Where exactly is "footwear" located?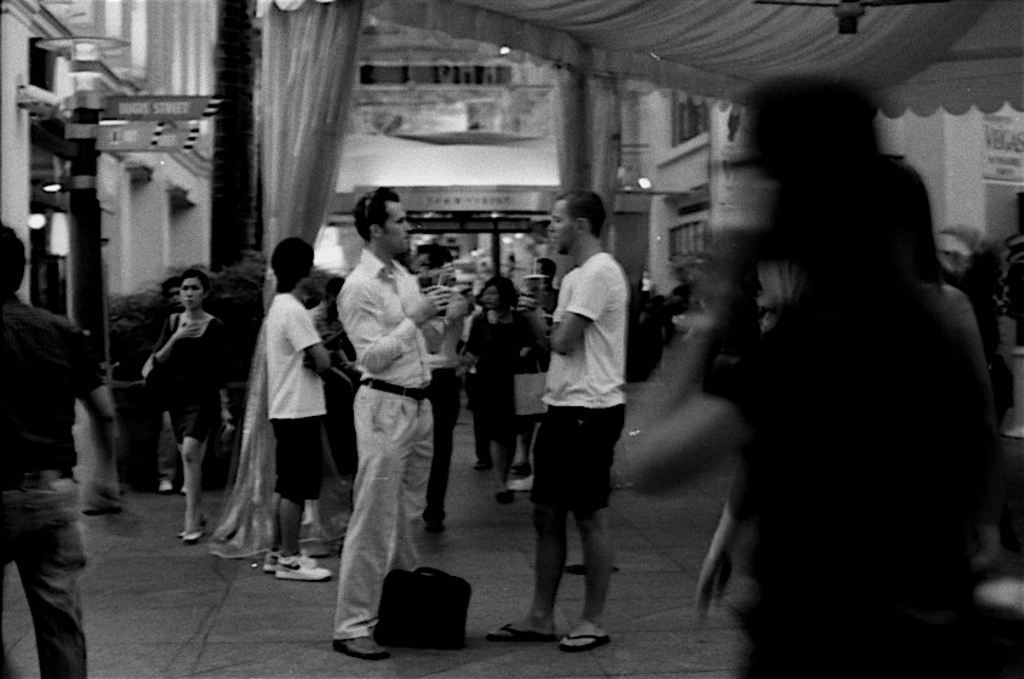
Its bounding box is 475 457 491 469.
